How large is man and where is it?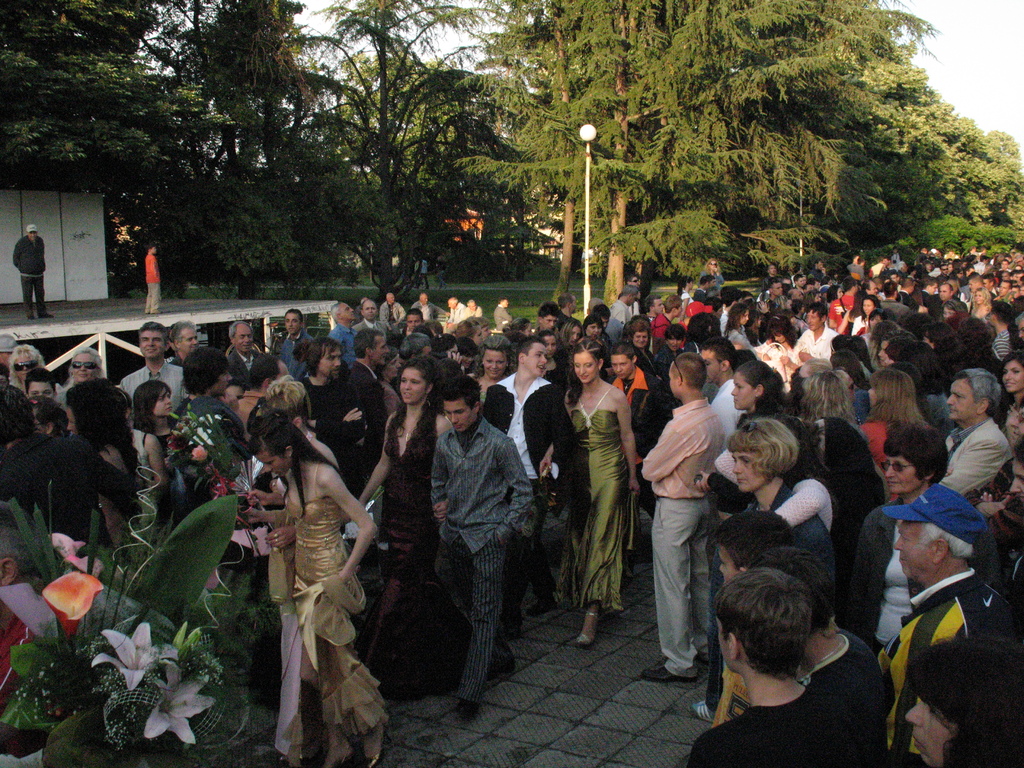
Bounding box: rect(605, 344, 678, 577).
